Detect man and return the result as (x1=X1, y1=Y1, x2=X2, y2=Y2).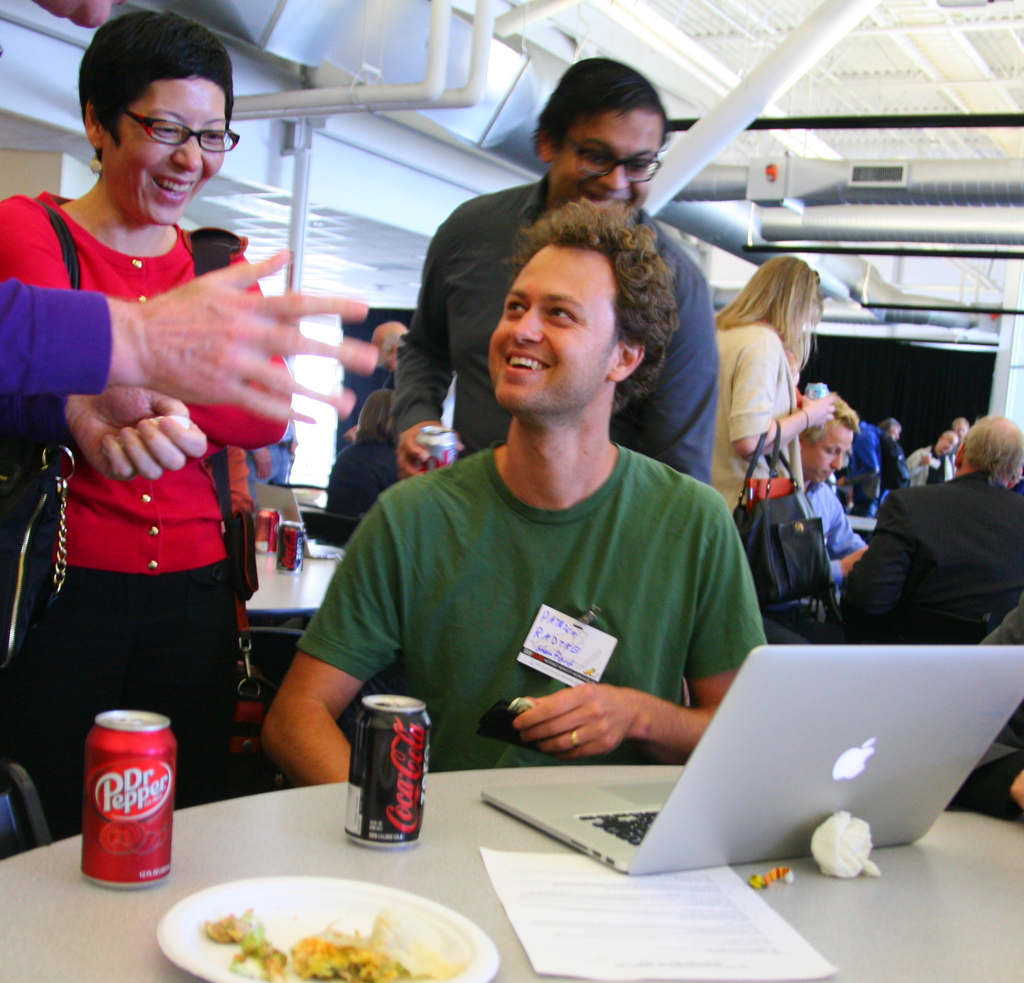
(x1=269, y1=181, x2=790, y2=811).
